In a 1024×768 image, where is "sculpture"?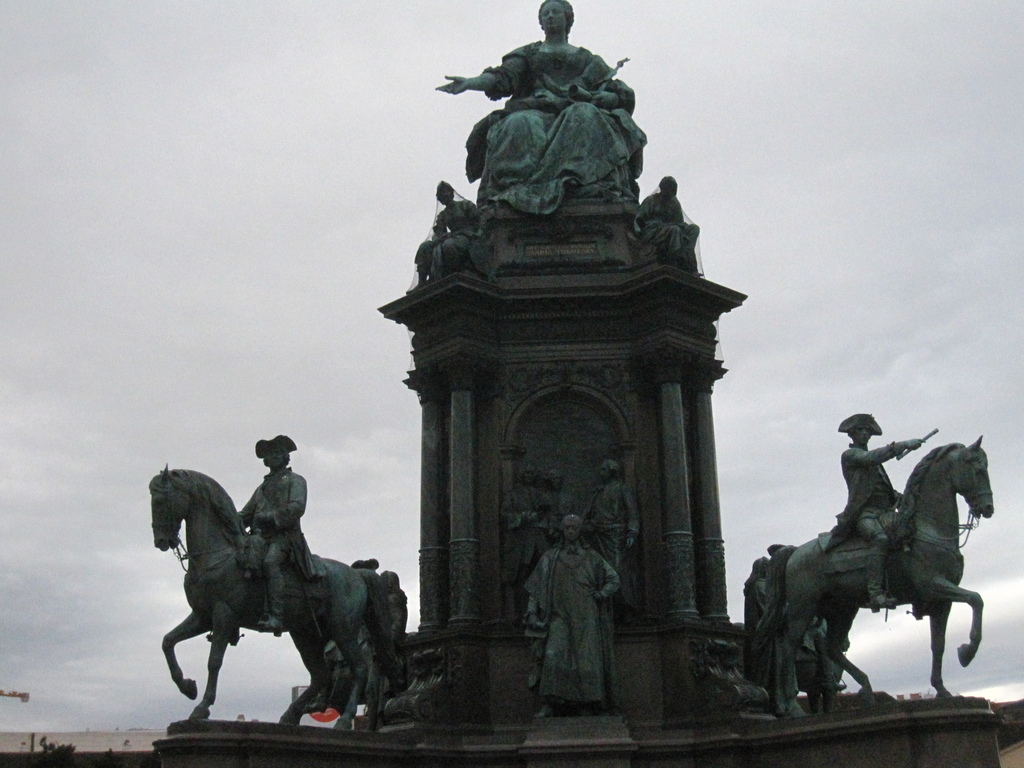
[x1=154, y1=427, x2=392, y2=728].
